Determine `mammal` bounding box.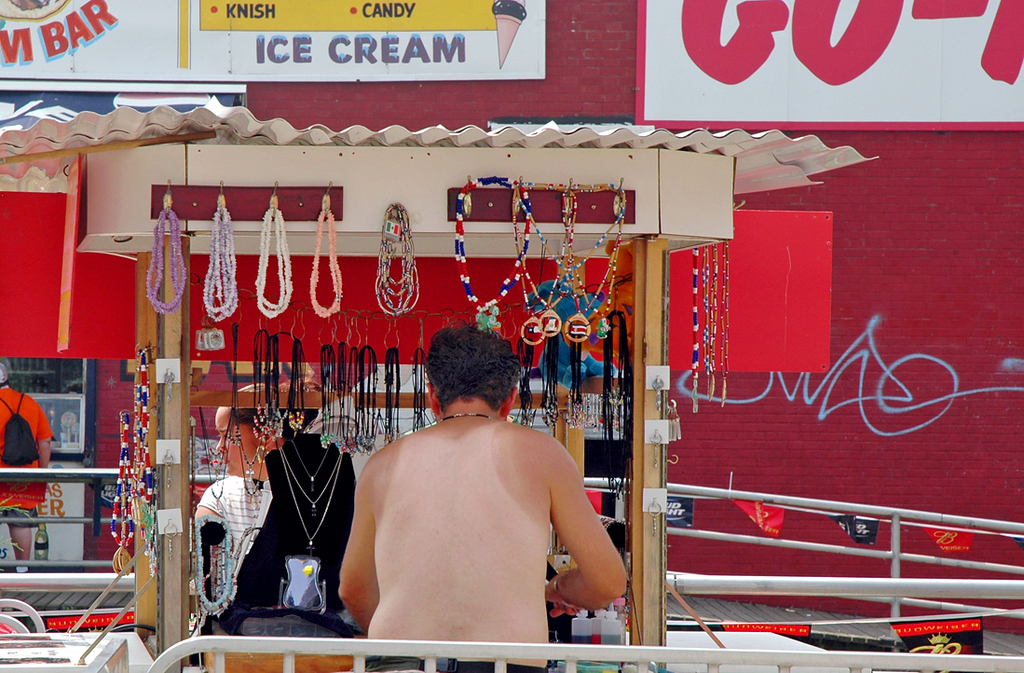
Determined: box(0, 362, 54, 556).
